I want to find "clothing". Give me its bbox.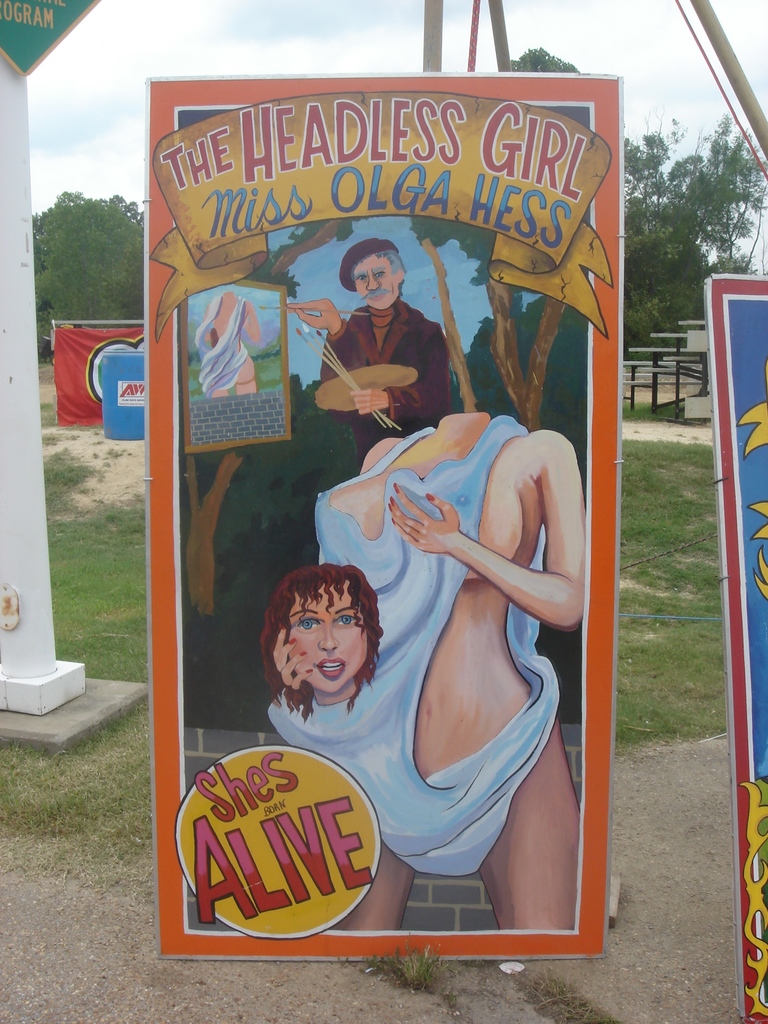
select_region(300, 419, 568, 906).
